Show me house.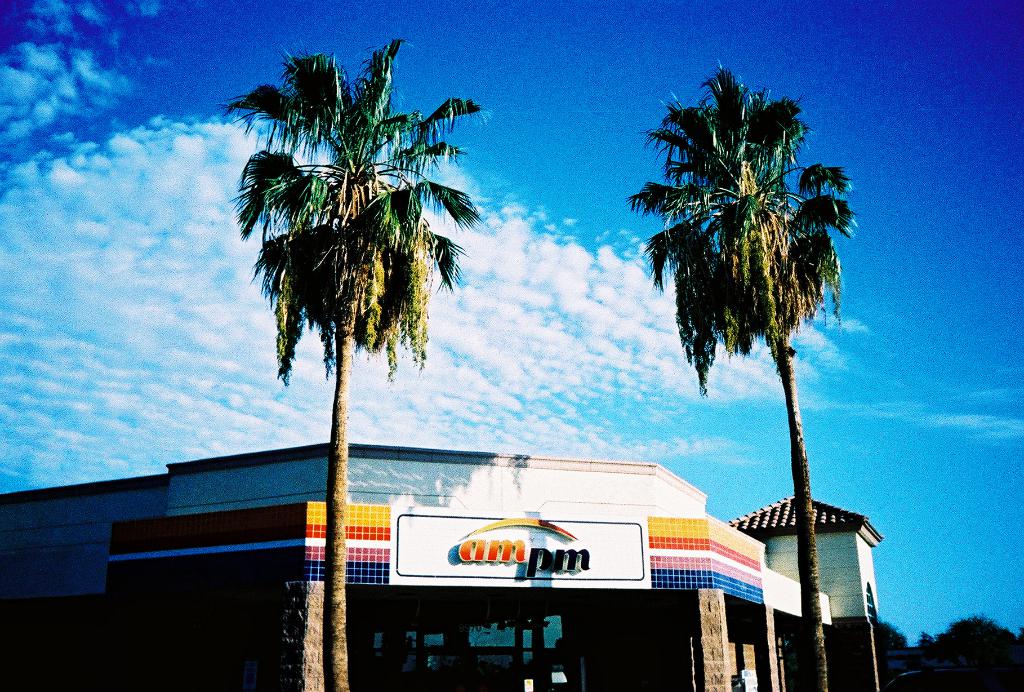
house is here: {"x1": 5, "y1": 443, "x2": 838, "y2": 691}.
